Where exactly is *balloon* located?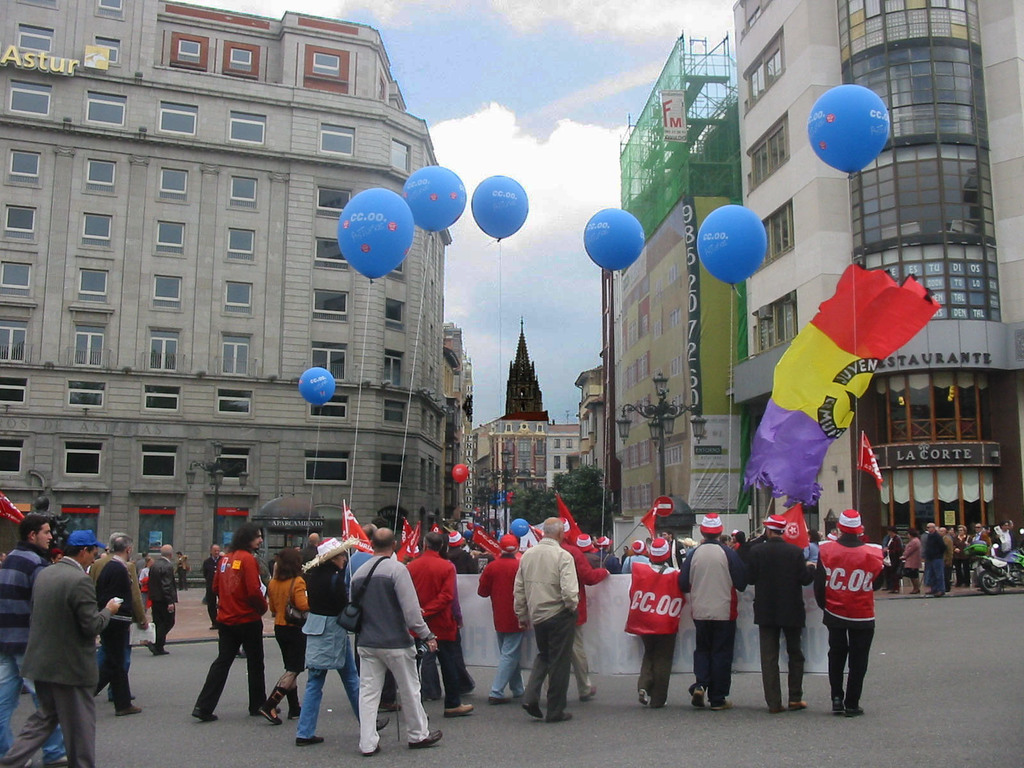
Its bounding box is Rect(401, 166, 468, 230).
